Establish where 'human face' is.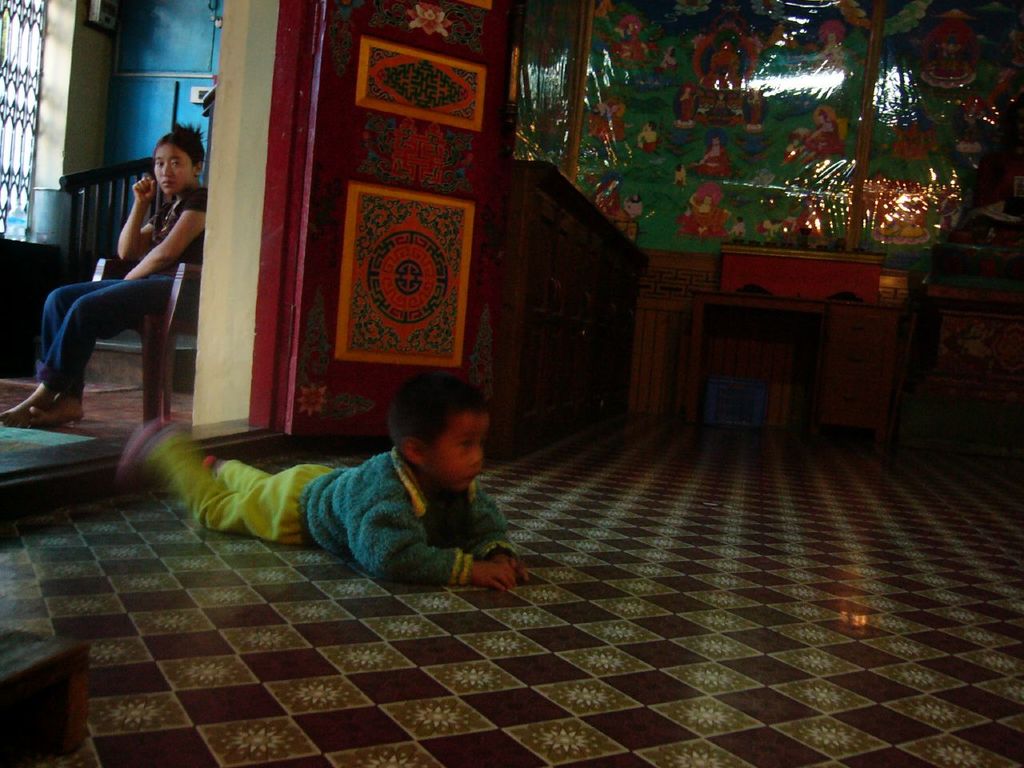
Established at box(157, 141, 193, 197).
